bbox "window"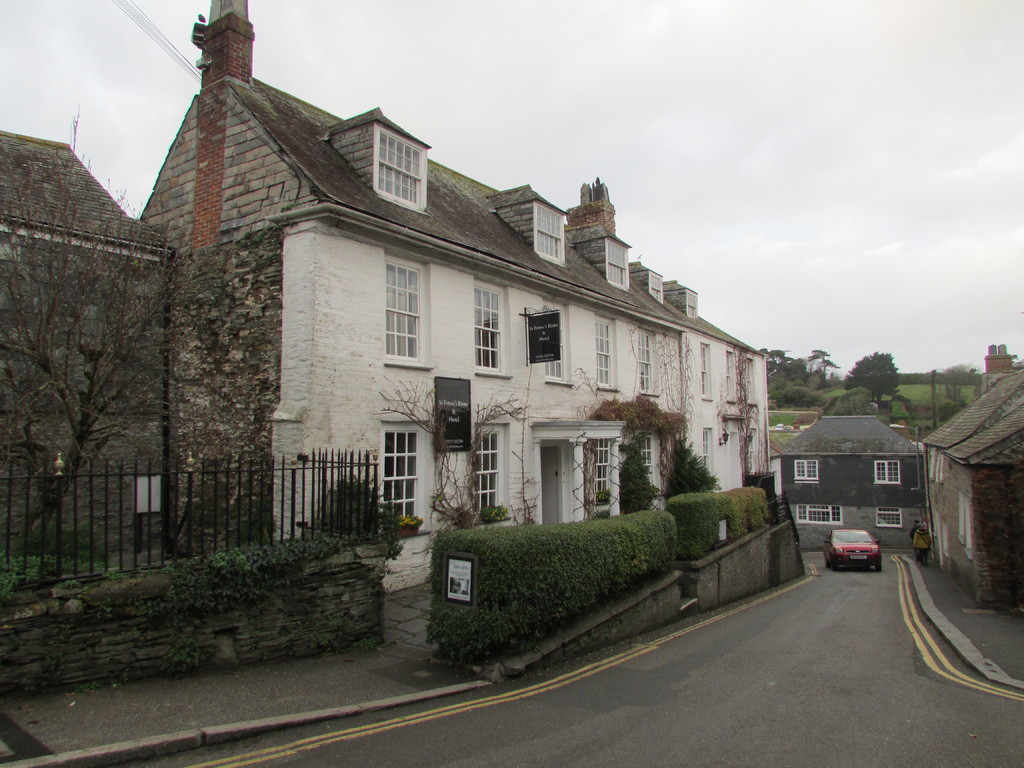
{"left": 640, "top": 271, "right": 662, "bottom": 304}
